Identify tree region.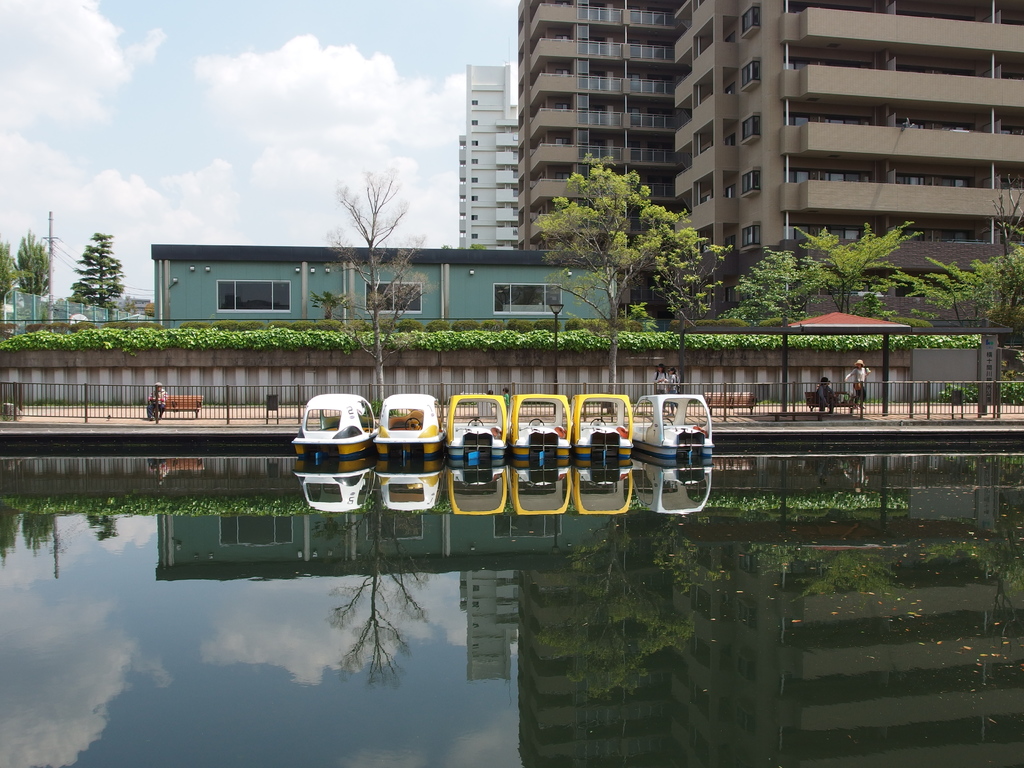
Region: x1=323, y1=165, x2=440, y2=415.
